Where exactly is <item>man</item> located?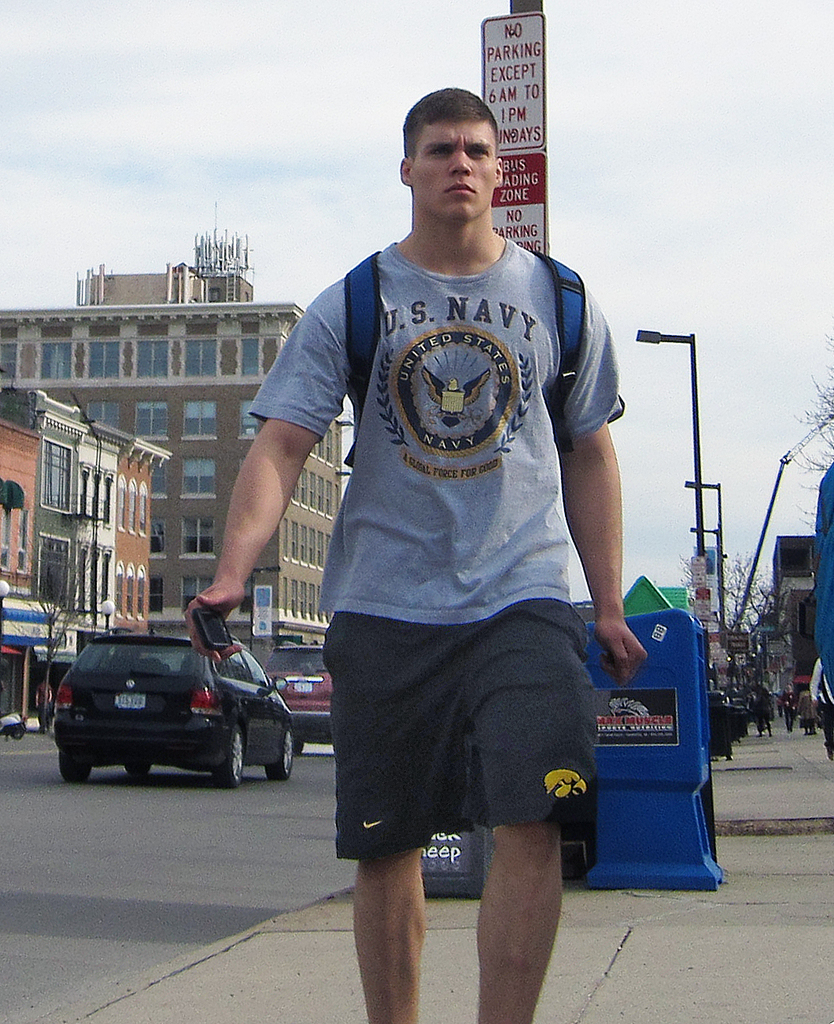
Its bounding box is 249:95:630:990.
